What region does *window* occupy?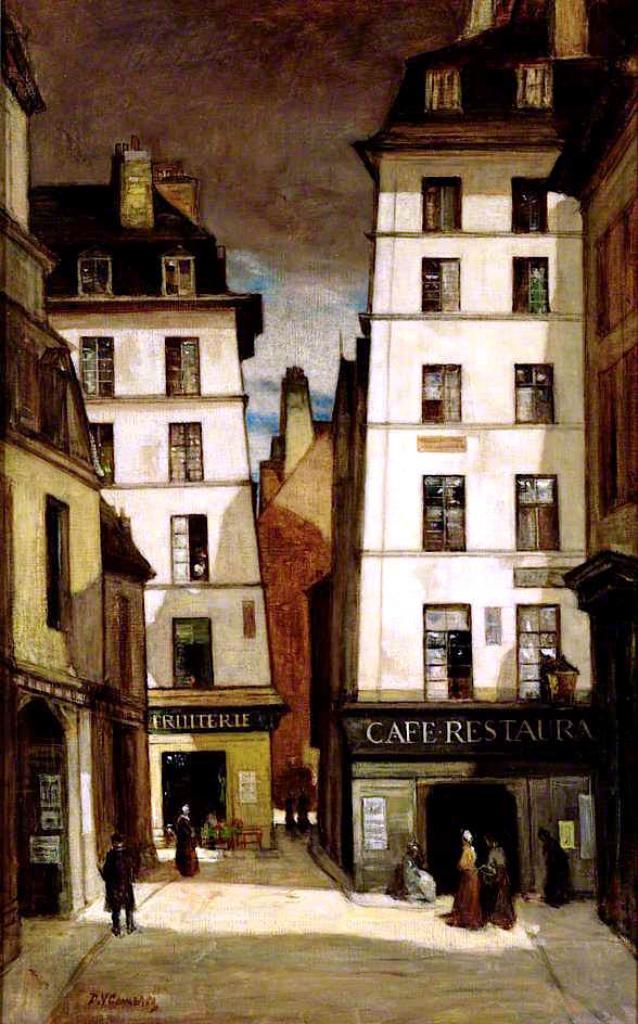
select_region(167, 333, 201, 394).
